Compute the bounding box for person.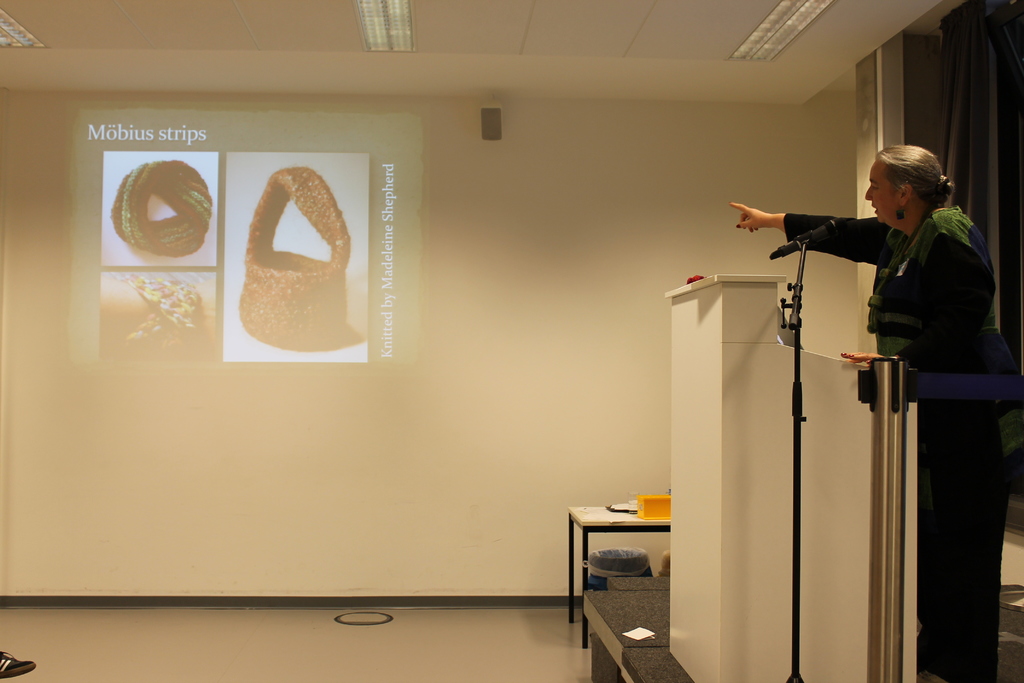
detection(730, 139, 1021, 682).
